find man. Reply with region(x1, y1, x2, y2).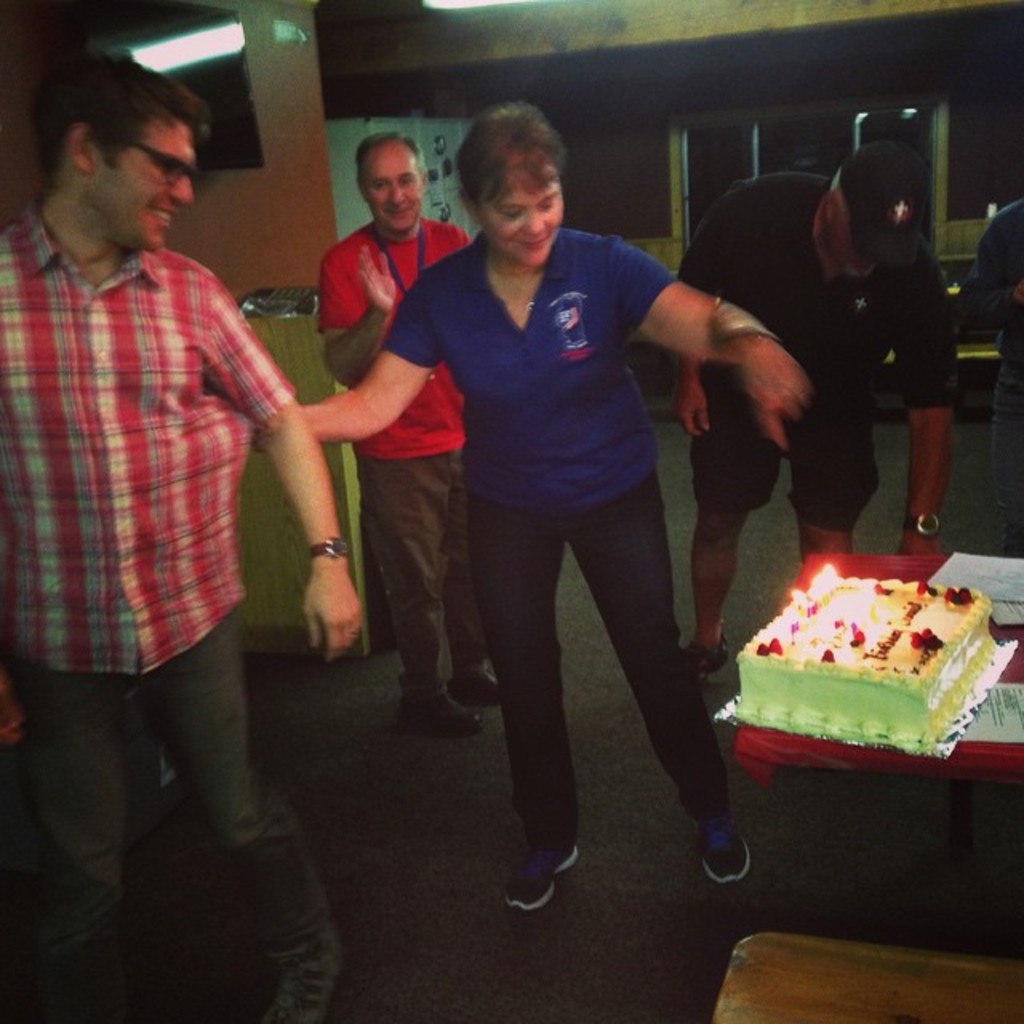
region(666, 136, 971, 682).
